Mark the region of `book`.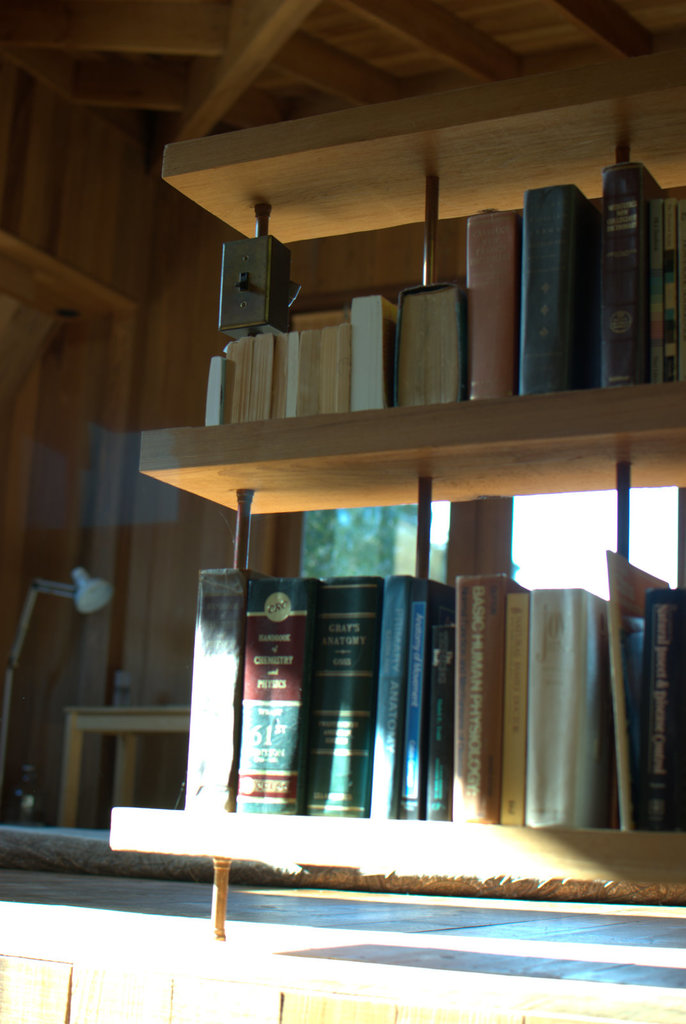
Region: BBox(639, 588, 685, 834).
